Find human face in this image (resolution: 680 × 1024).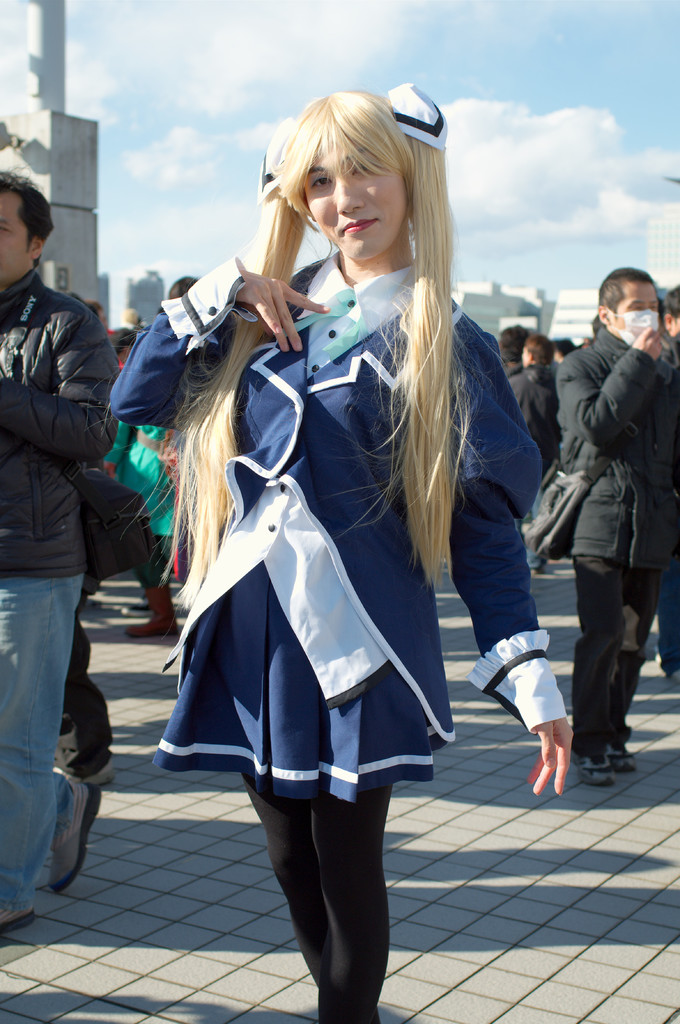
{"x1": 308, "y1": 134, "x2": 406, "y2": 259}.
